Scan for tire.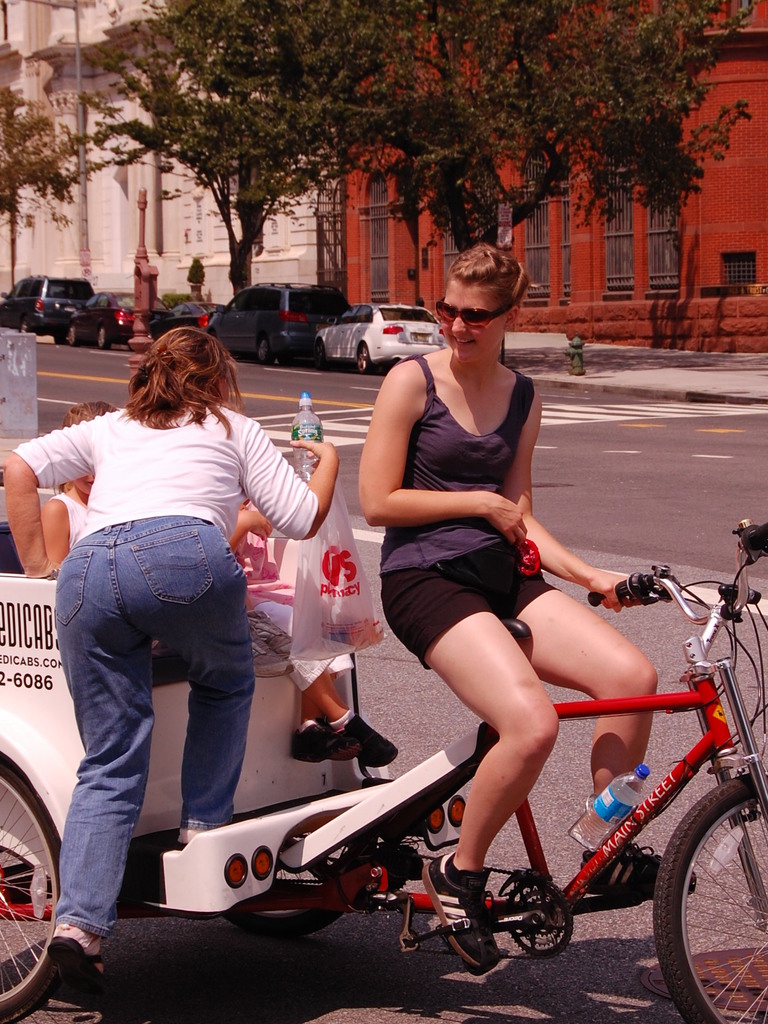
Scan result: rect(0, 762, 62, 1023).
